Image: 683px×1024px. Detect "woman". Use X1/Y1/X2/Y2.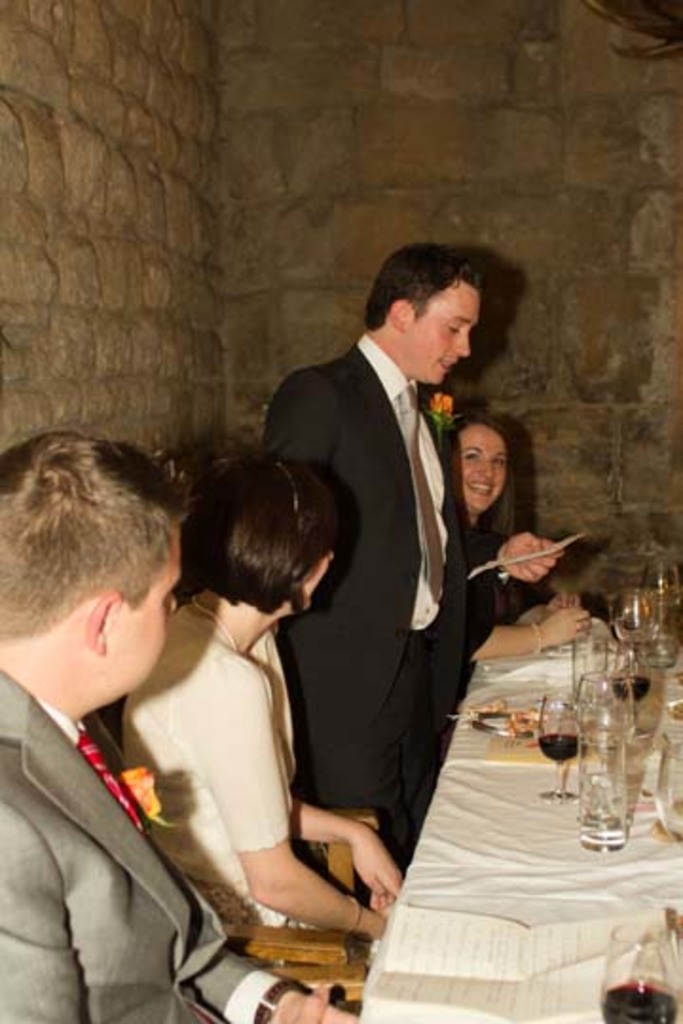
129/440/419/922.
